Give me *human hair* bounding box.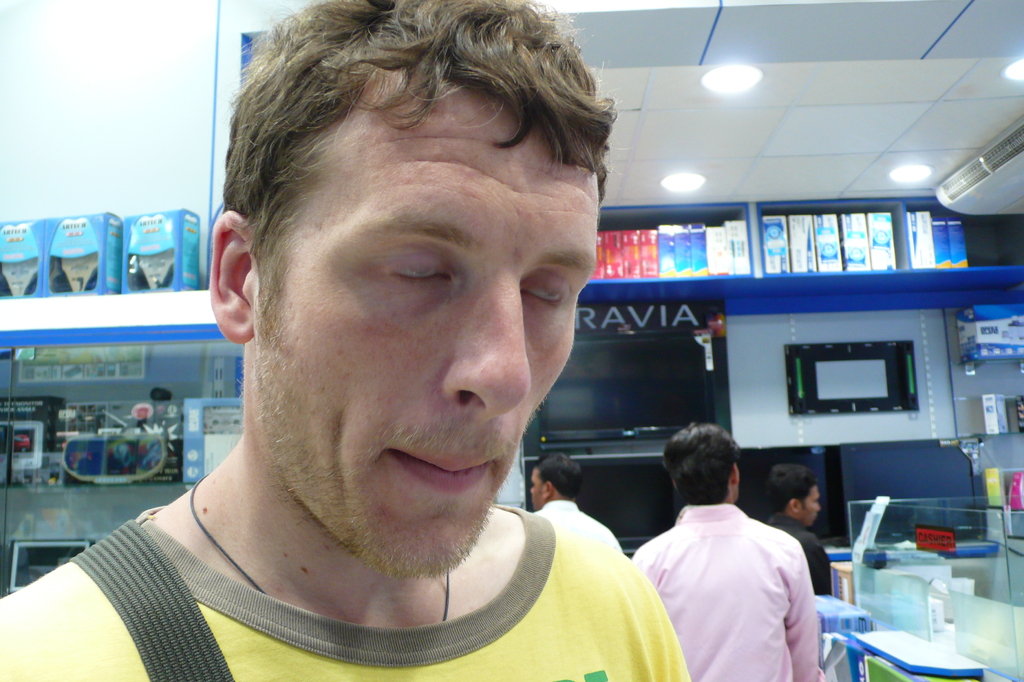
x1=762 y1=465 x2=820 y2=516.
